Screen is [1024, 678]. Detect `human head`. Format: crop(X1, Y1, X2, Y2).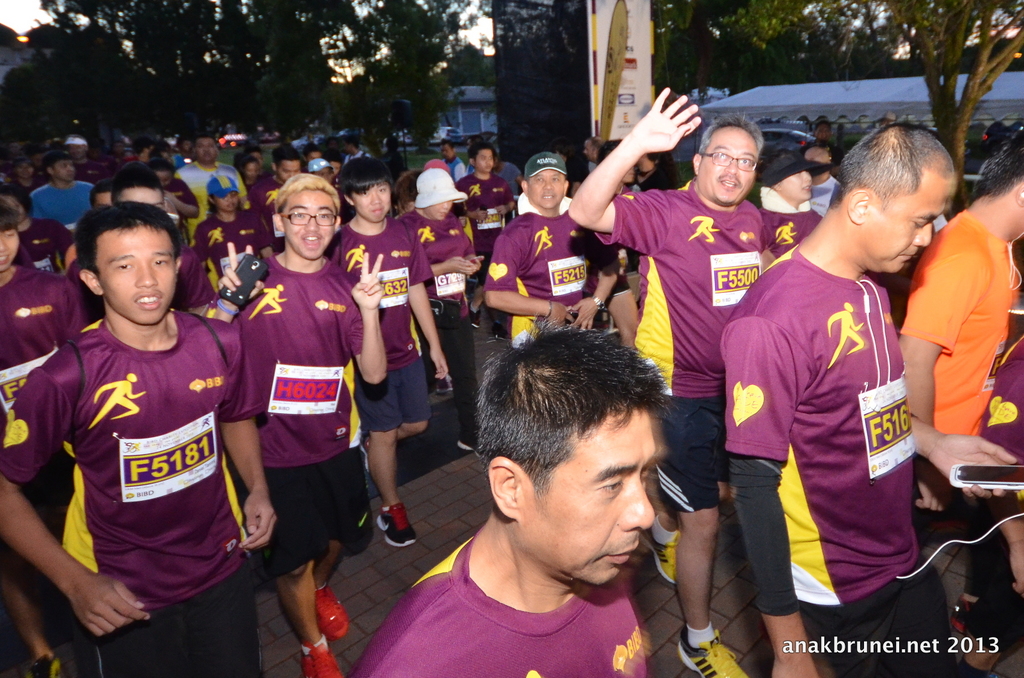
crop(265, 171, 340, 258).
